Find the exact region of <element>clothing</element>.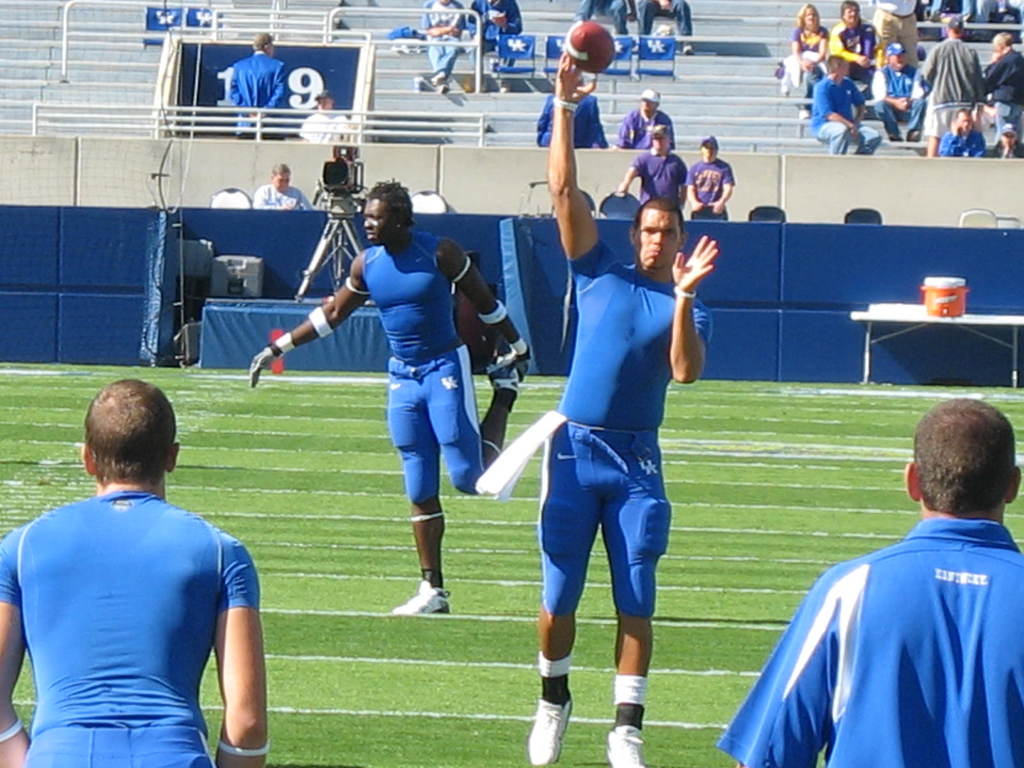
Exact region: (left=362, top=225, right=486, bottom=508).
